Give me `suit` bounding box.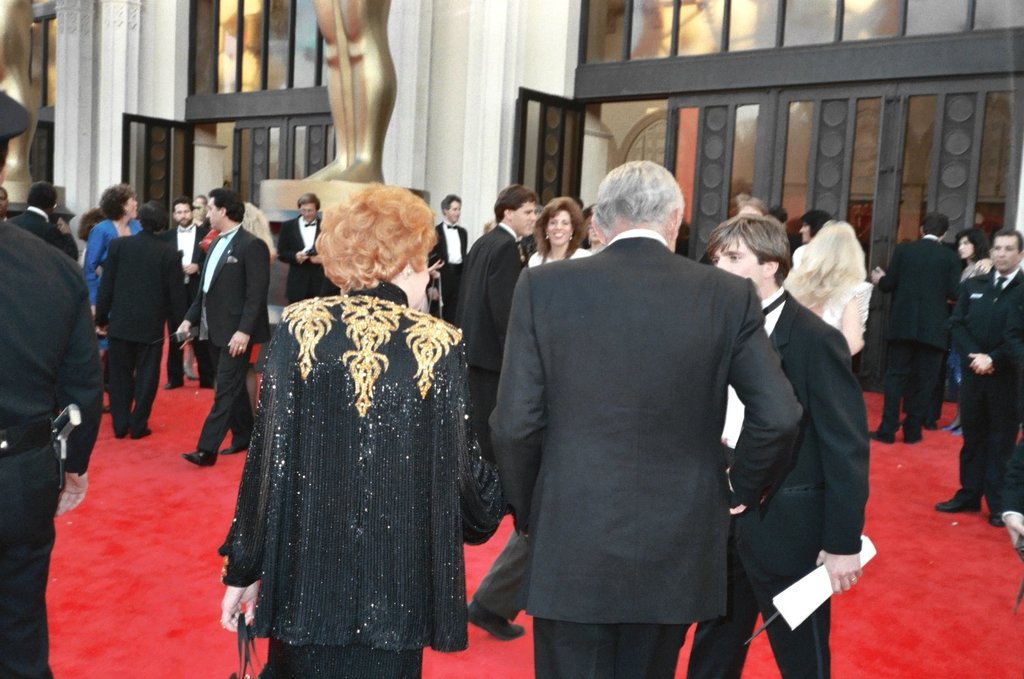
BBox(0, 204, 65, 272).
